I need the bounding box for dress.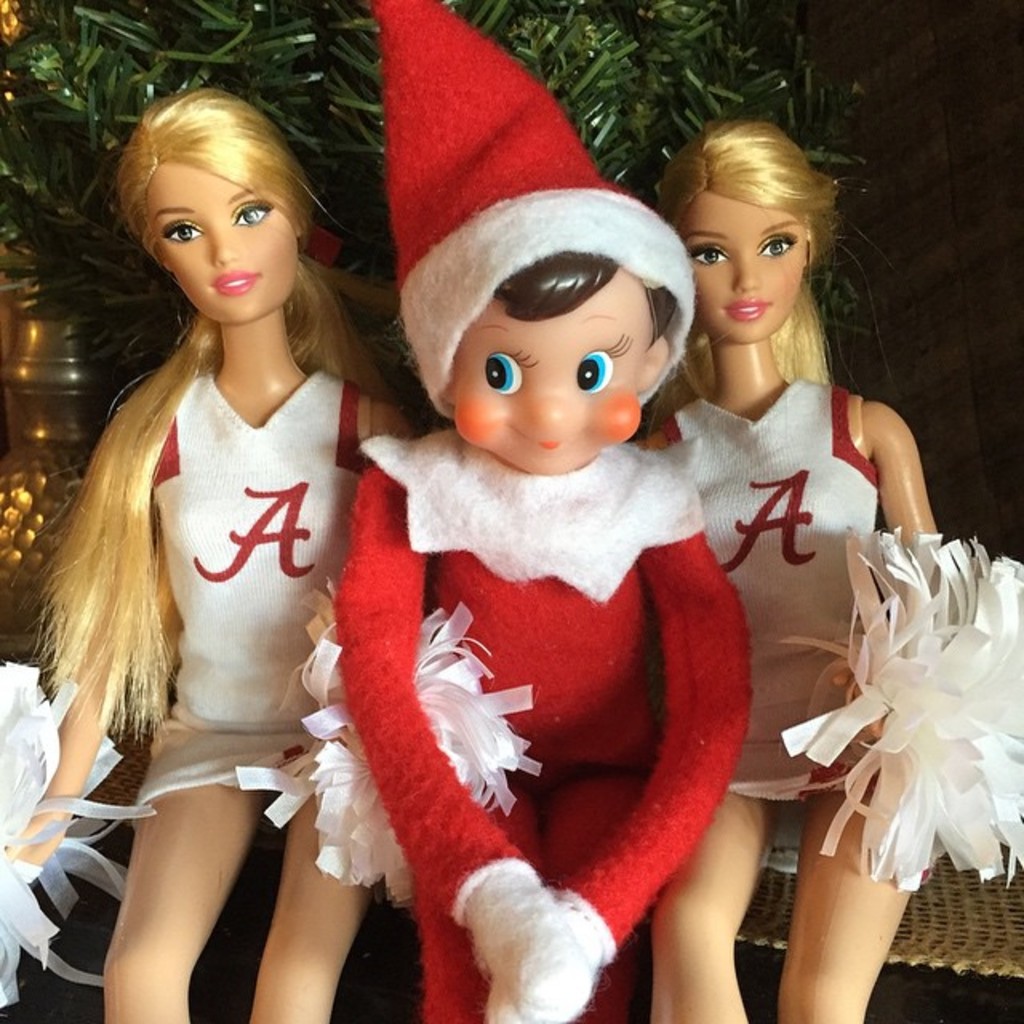
Here it is: 634,378,885,790.
